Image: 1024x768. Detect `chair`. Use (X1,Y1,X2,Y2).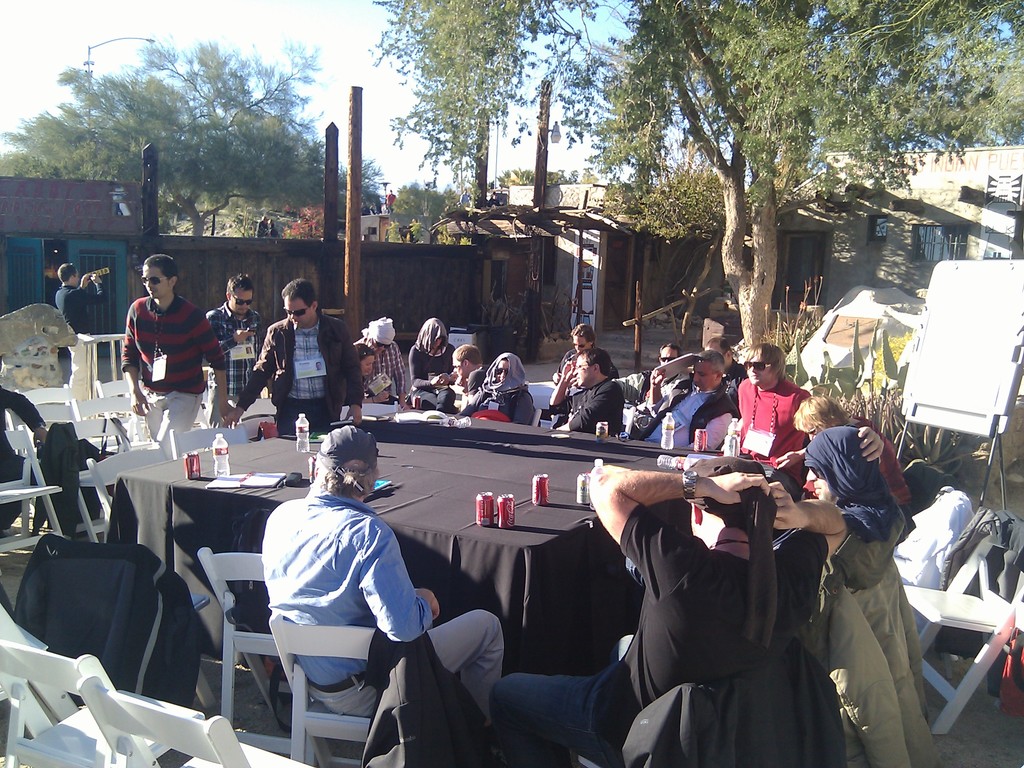
(0,595,76,765).
